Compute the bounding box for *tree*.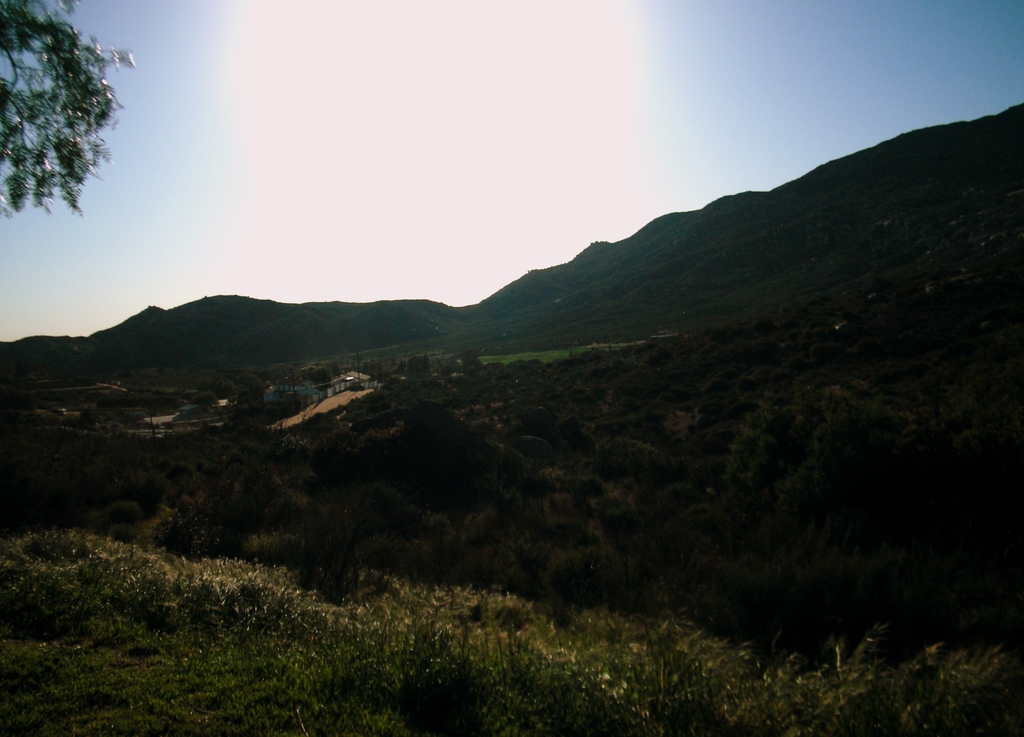
(0,0,138,215).
